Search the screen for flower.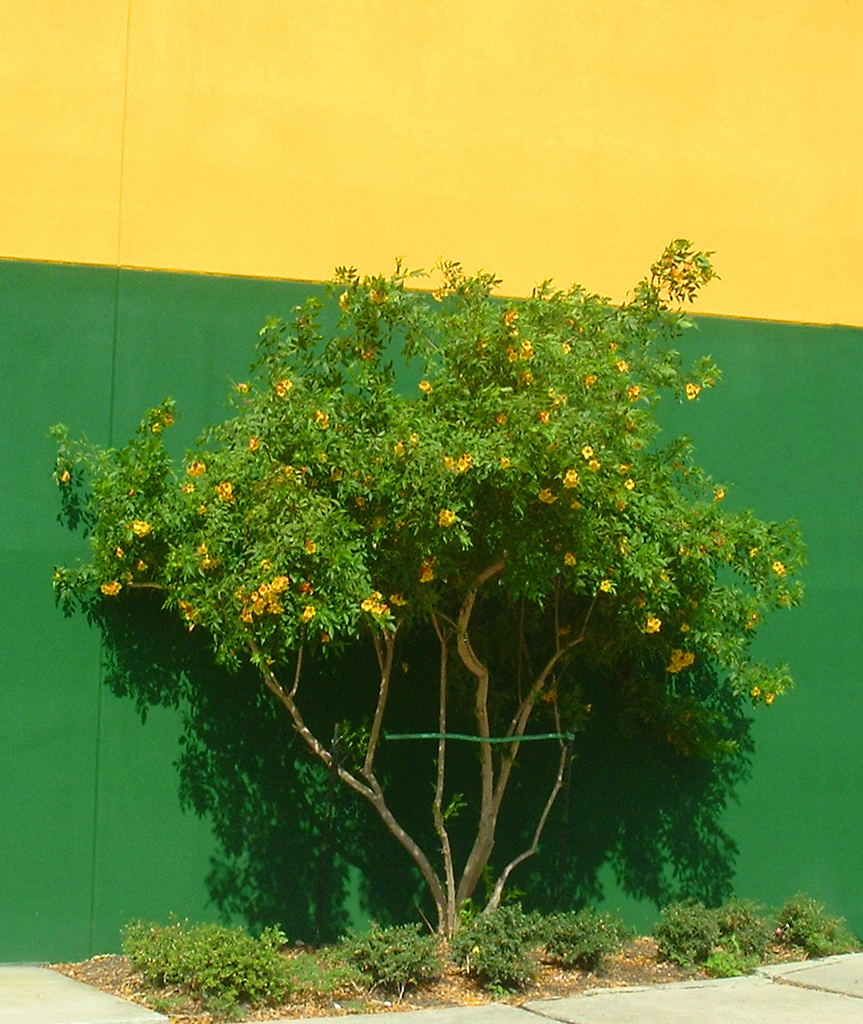
Found at crop(130, 513, 148, 534).
